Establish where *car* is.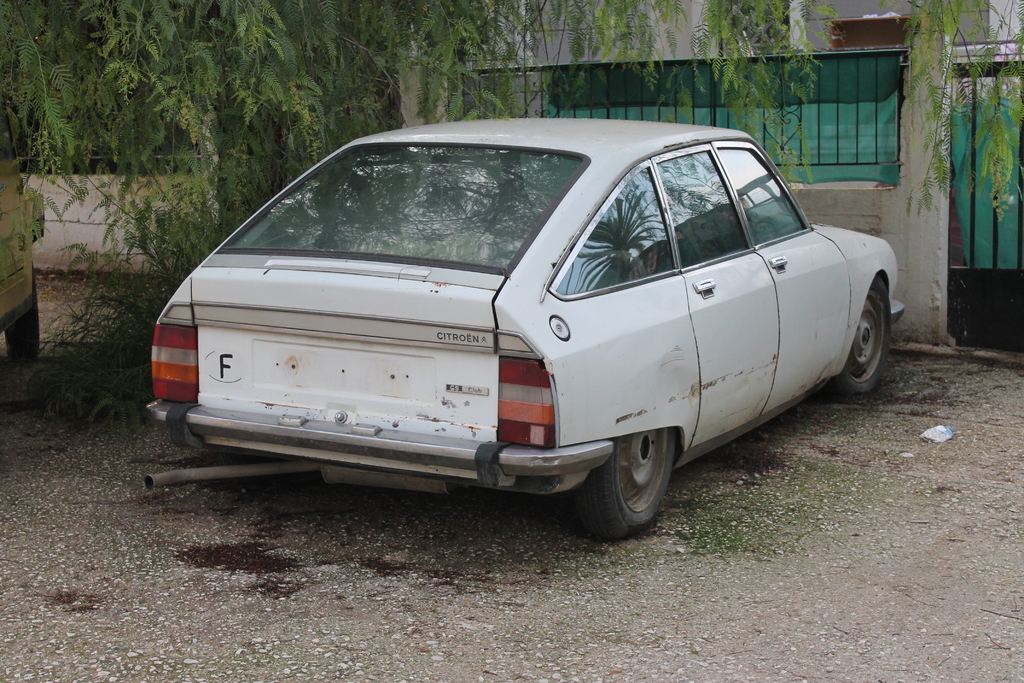
Established at region(140, 122, 910, 552).
